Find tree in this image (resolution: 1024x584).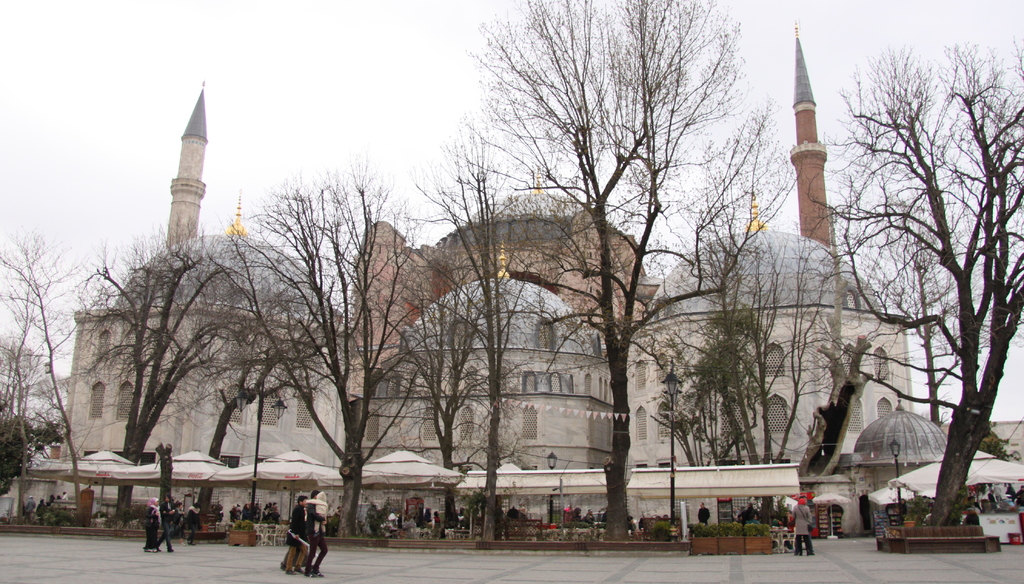
x1=163 y1=239 x2=365 y2=535.
